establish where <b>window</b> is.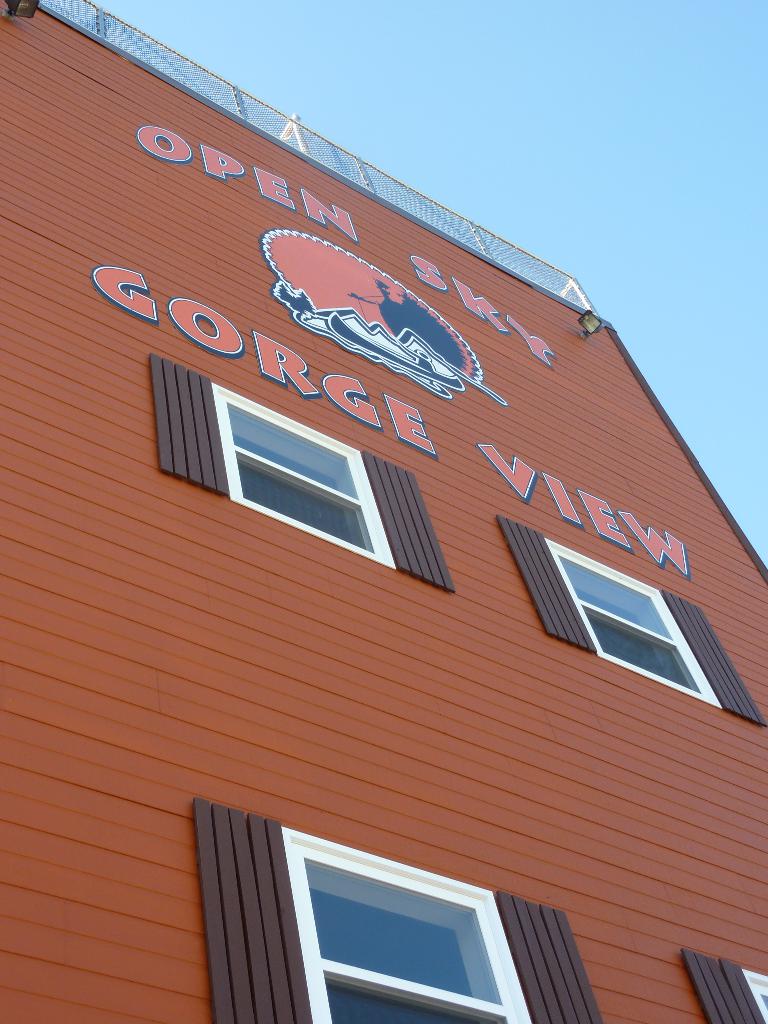
Established at 742,963,767,1023.
